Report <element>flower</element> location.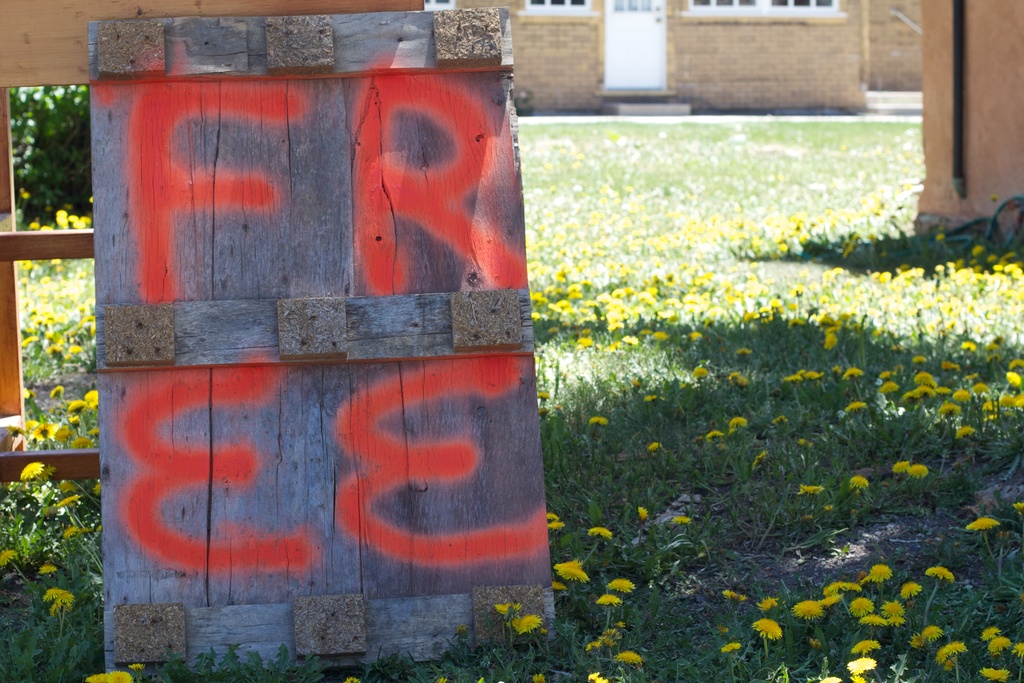
Report: l=755, t=596, r=778, b=613.
